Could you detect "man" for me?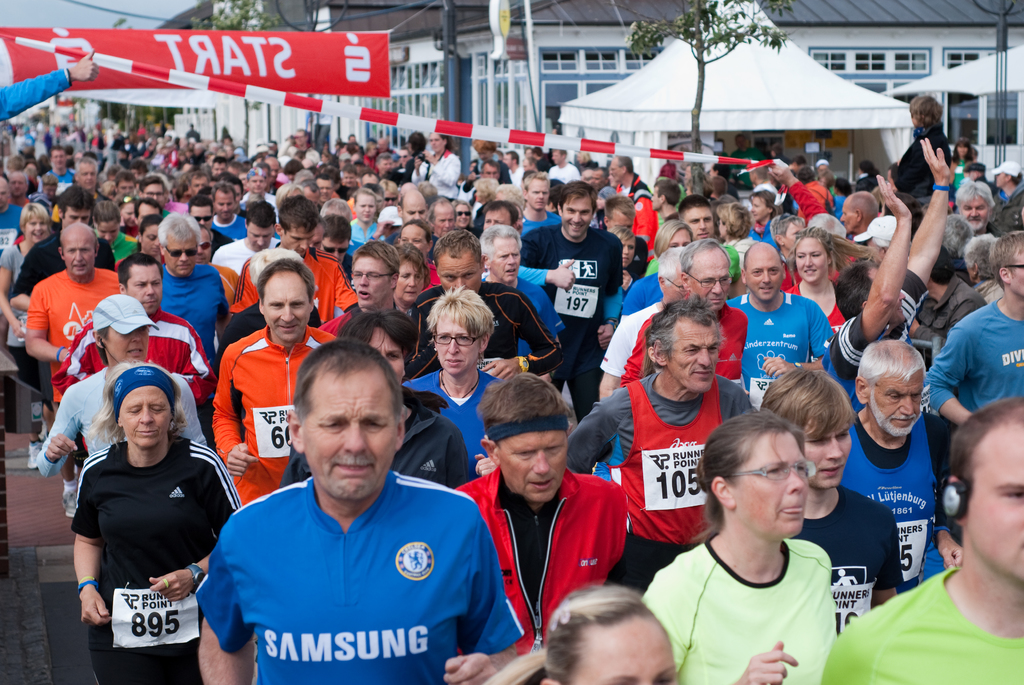
Detection result: 506, 150, 525, 187.
